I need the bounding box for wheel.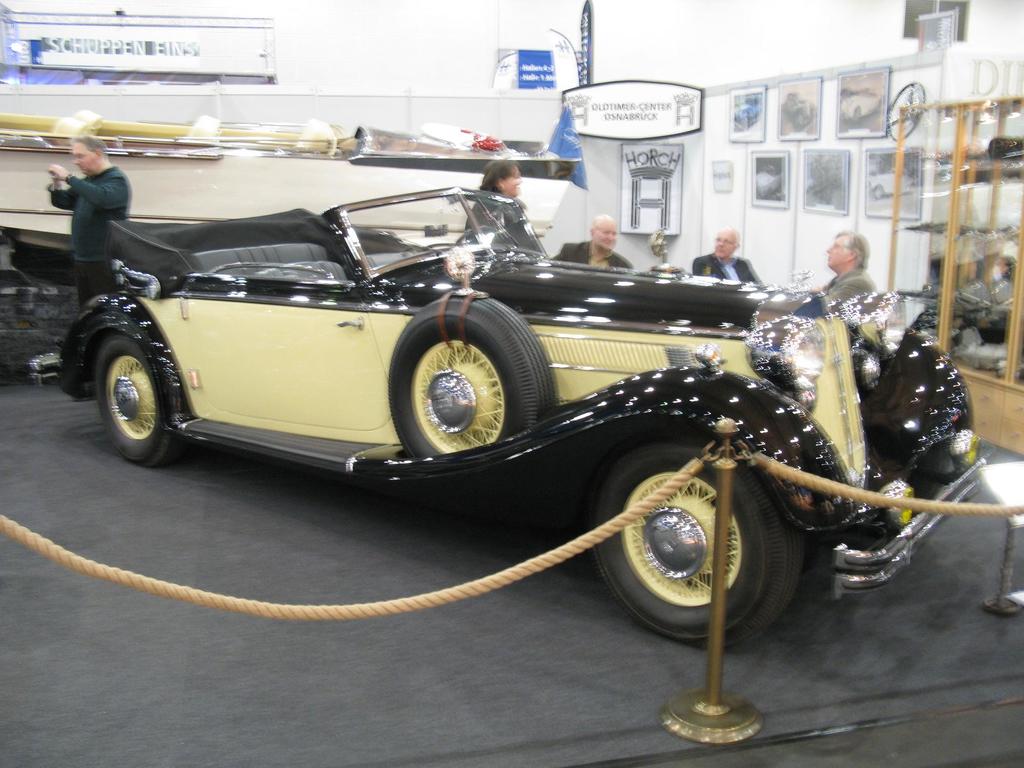
Here it is: crop(586, 435, 803, 650).
